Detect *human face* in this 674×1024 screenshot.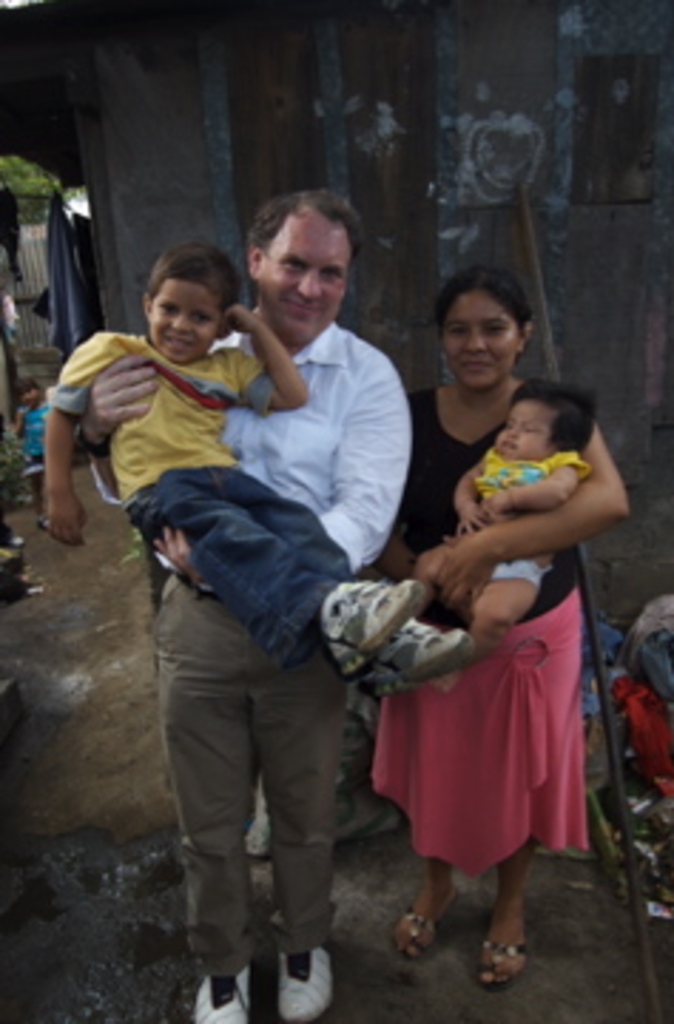
Detection: (left=449, top=293, right=515, bottom=393).
